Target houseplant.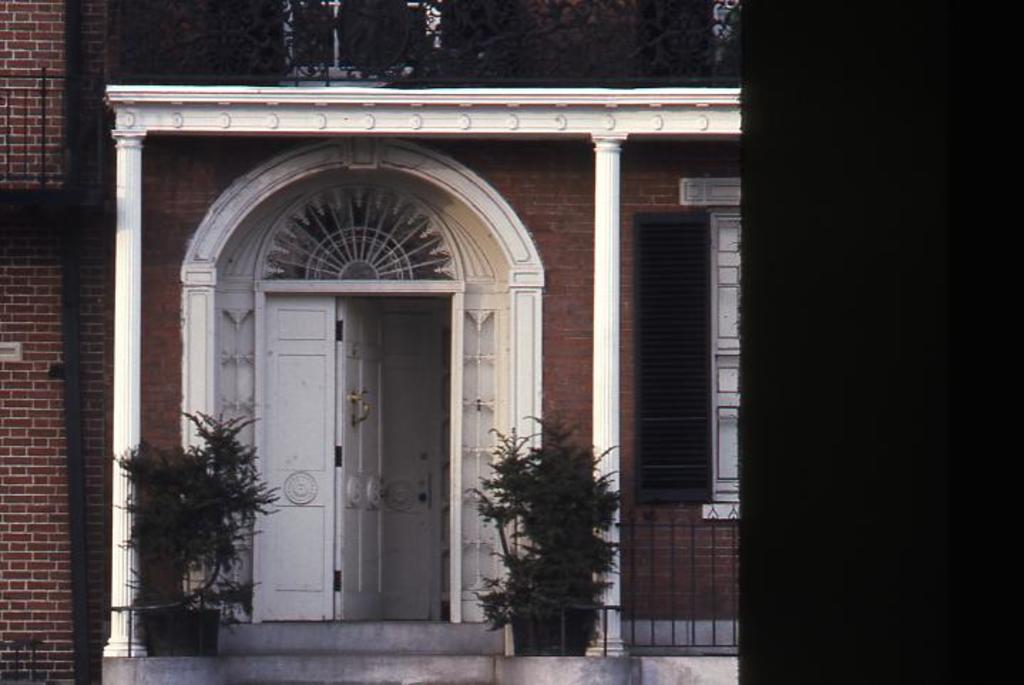
Target region: {"x1": 463, "y1": 399, "x2": 632, "y2": 651}.
